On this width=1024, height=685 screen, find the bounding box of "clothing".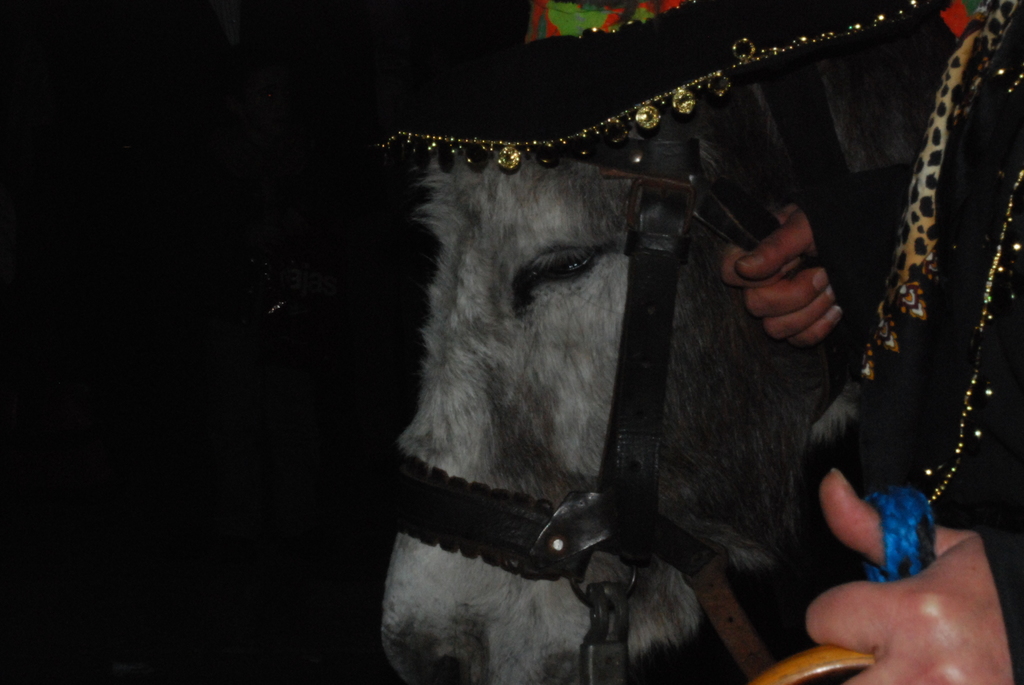
Bounding box: box(971, 512, 1023, 684).
